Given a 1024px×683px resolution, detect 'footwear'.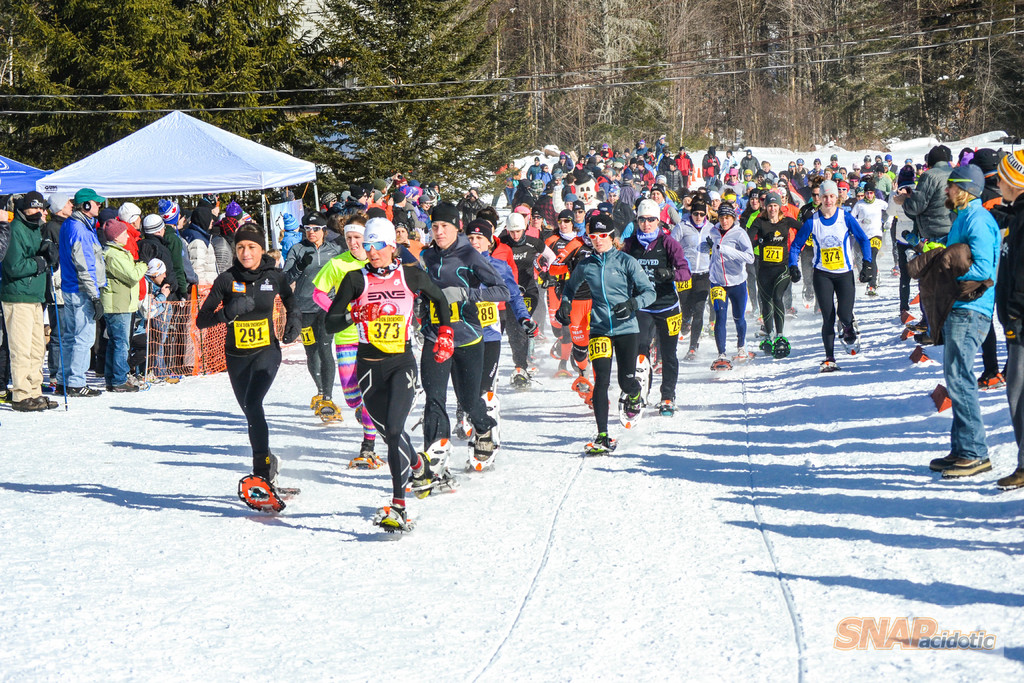
x1=475, y1=428, x2=495, y2=460.
